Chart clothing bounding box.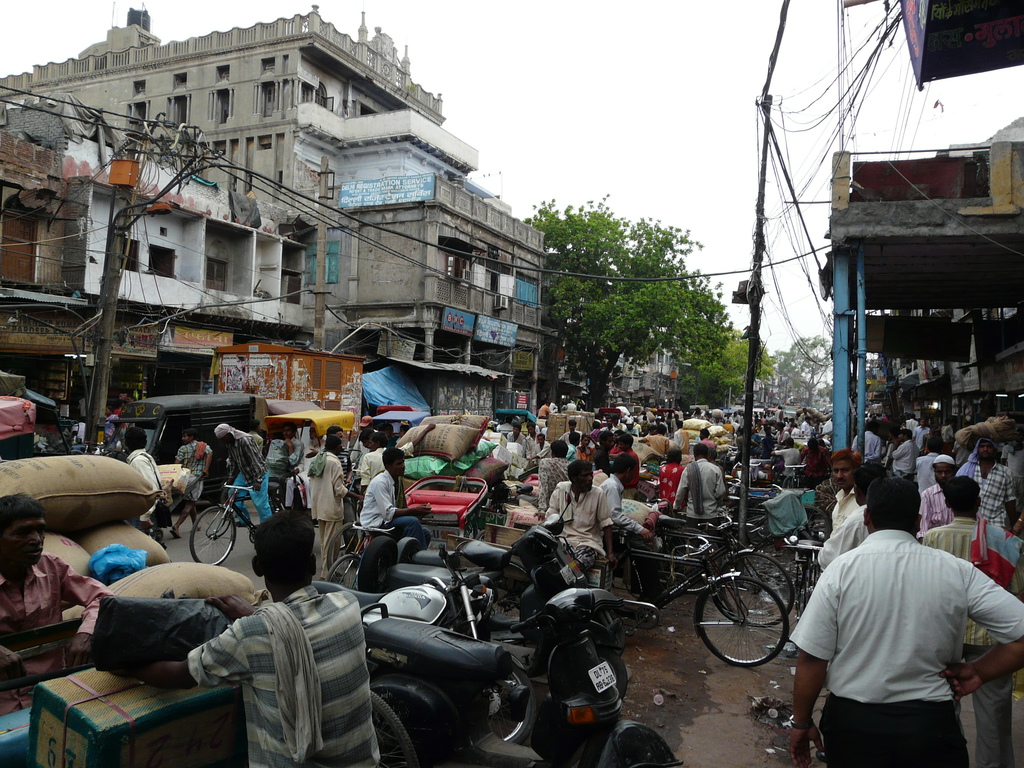
Charted: 852, 430, 889, 465.
